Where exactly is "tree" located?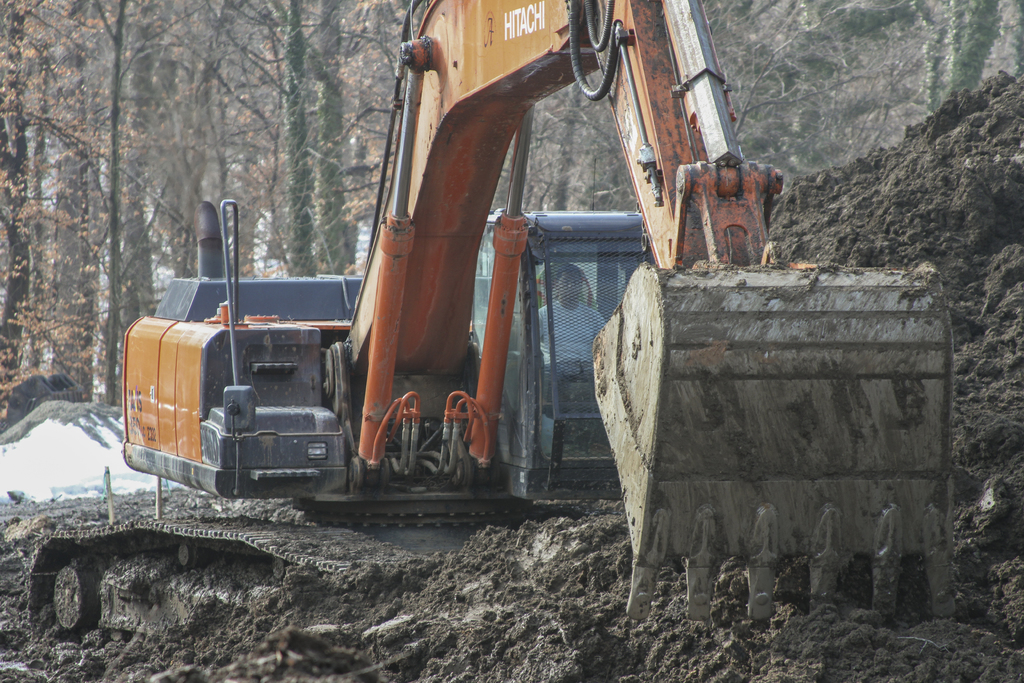
Its bounding box is box(0, 0, 98, 425).
